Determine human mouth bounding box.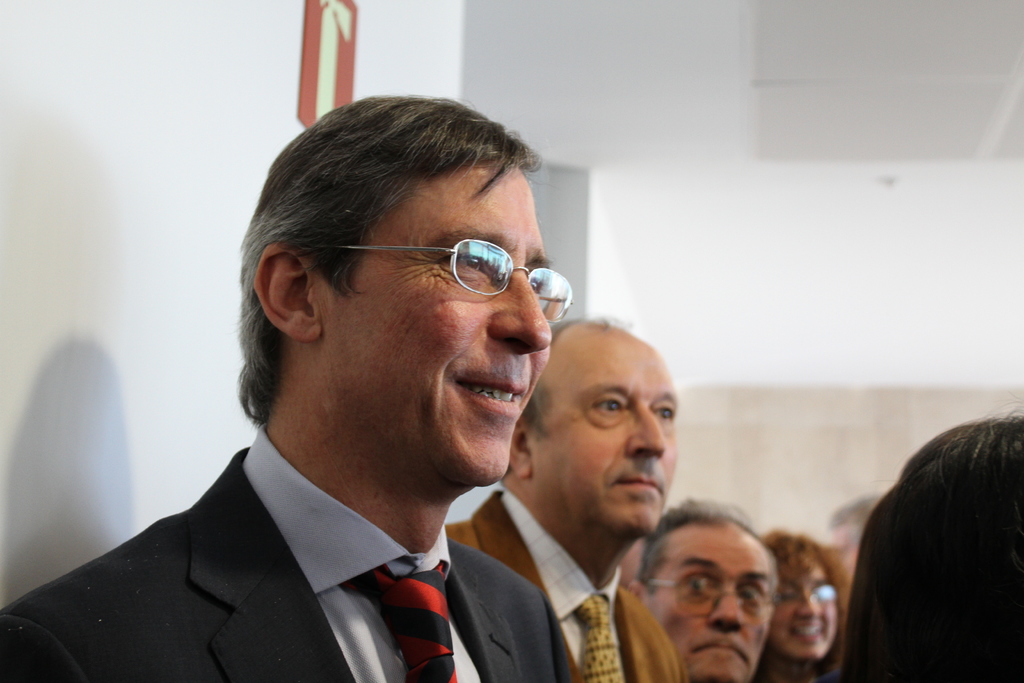
Determined: bbox=[692, 630, 754, 661].
